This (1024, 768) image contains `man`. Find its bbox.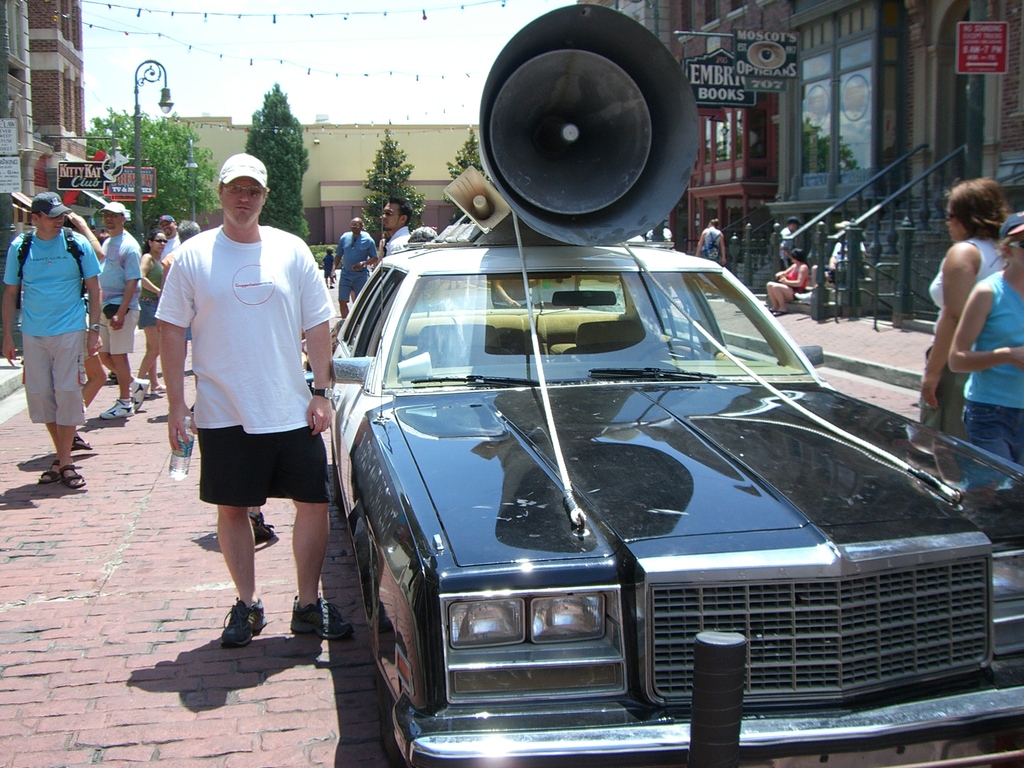
<bbox>378, 195, 409, 256</bbox>.
